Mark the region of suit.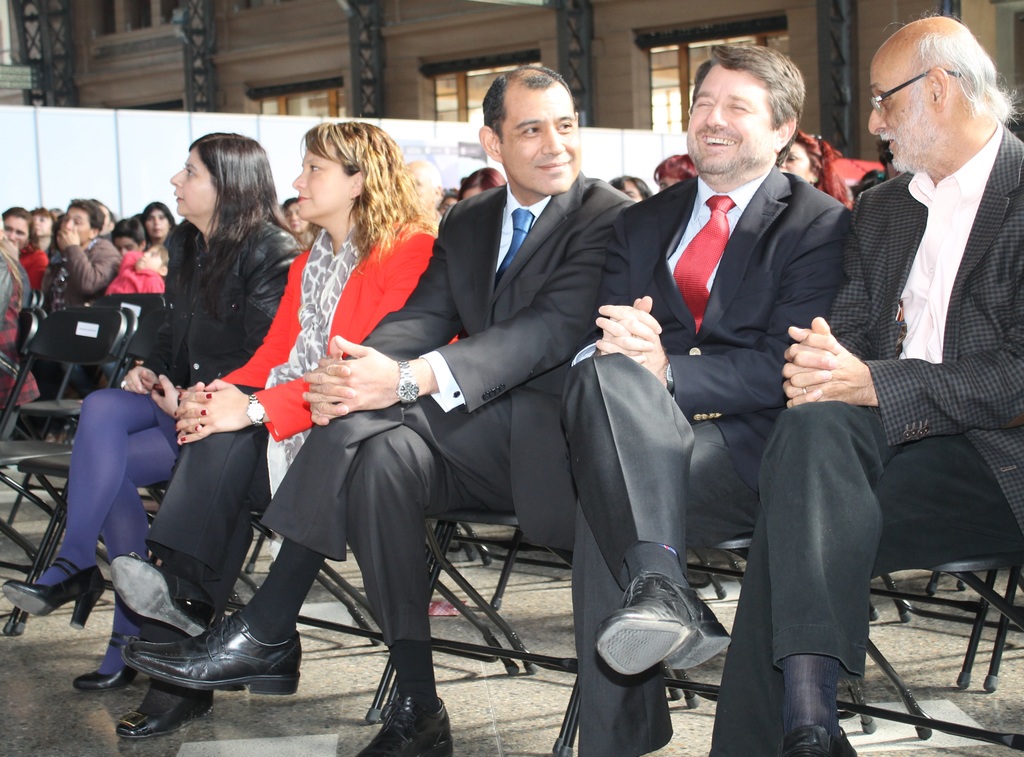
Region: region(255, 160, 645, 643).
